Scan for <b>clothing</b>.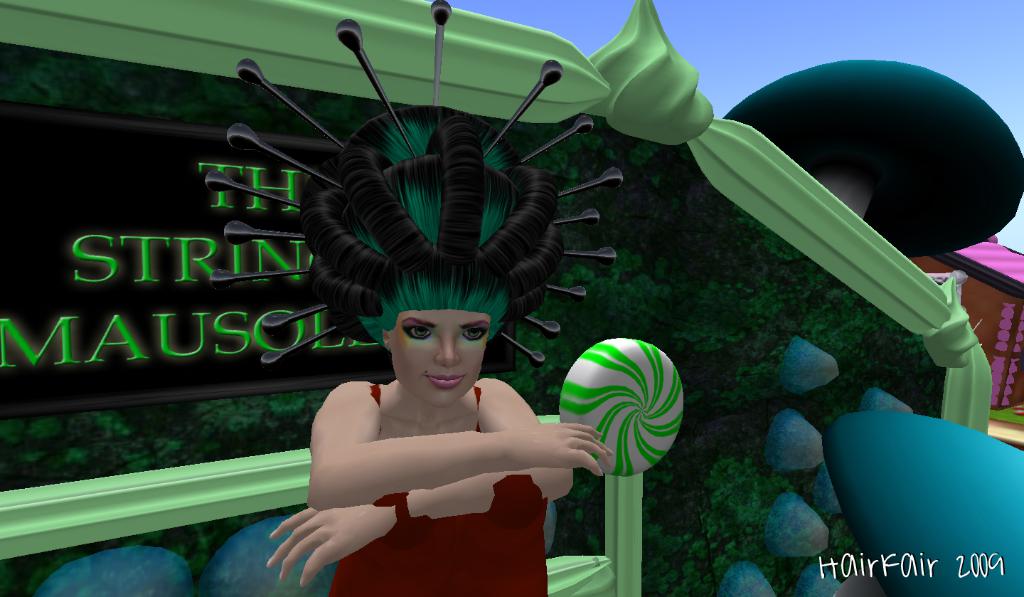
Scan result: (317,386,567,596).
